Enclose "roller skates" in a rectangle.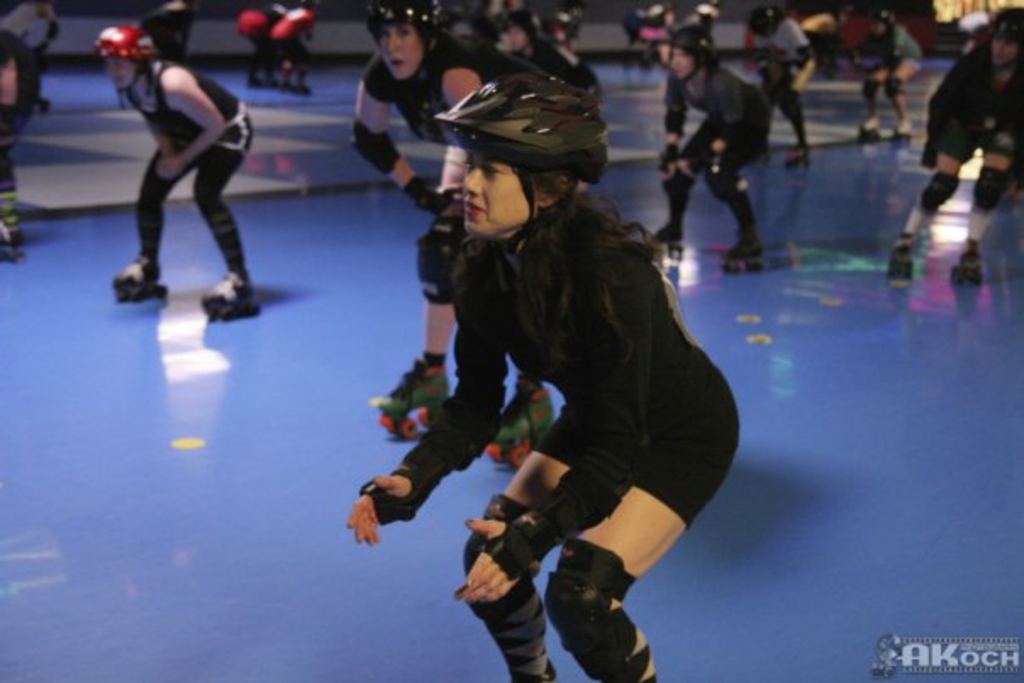
<bbox>200, 268, 261, 320</bbox>.
